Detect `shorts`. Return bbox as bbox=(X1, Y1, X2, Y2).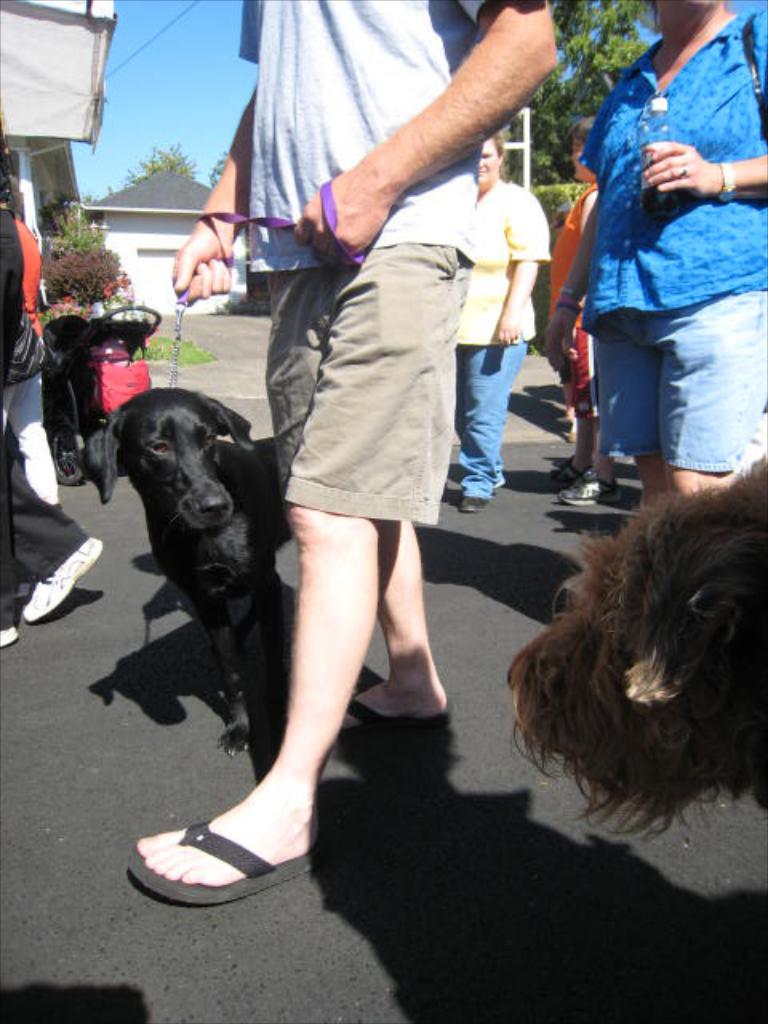
bbox=(277, 304, 477, 525).
